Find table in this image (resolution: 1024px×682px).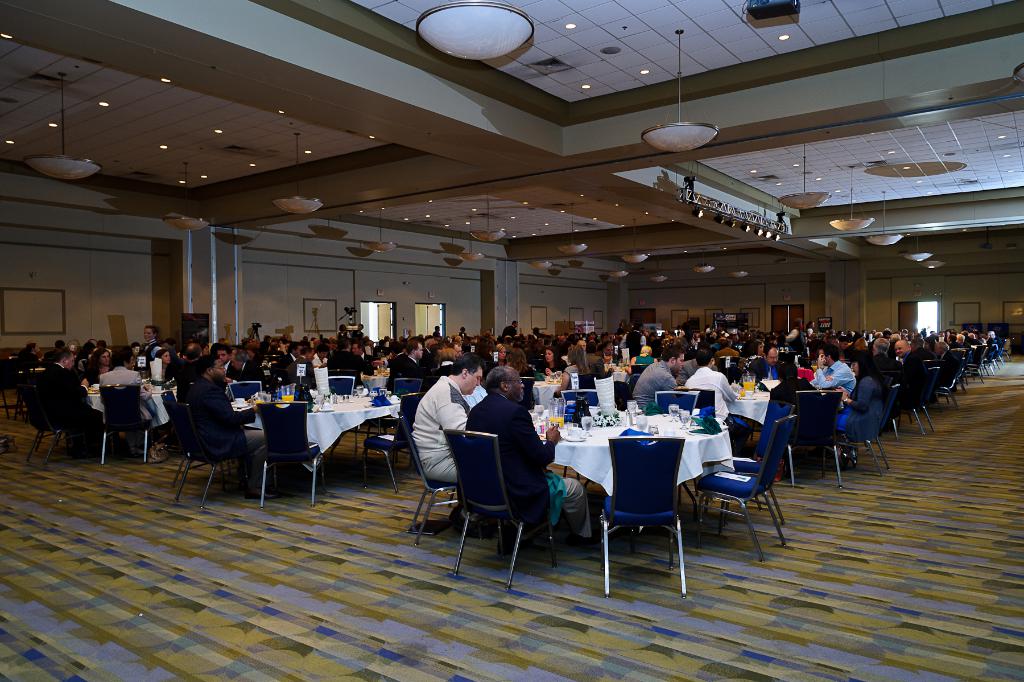
bbox=[243, 391, 404, 478].
